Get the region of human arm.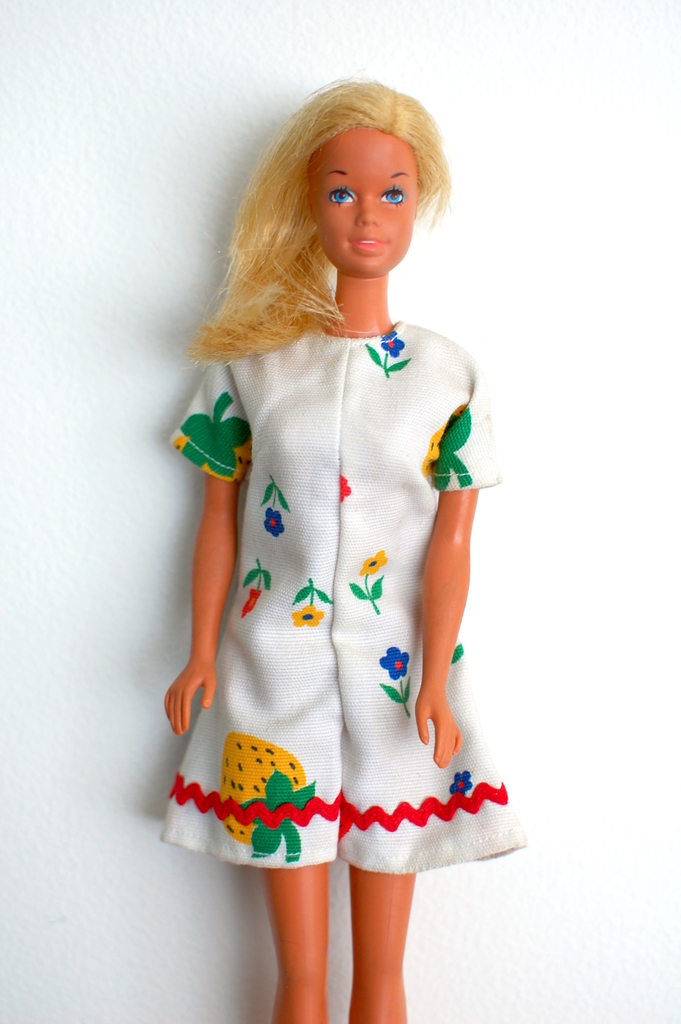
{"left": 404, "top": 426, "right": 490, "bottom": 771}.
